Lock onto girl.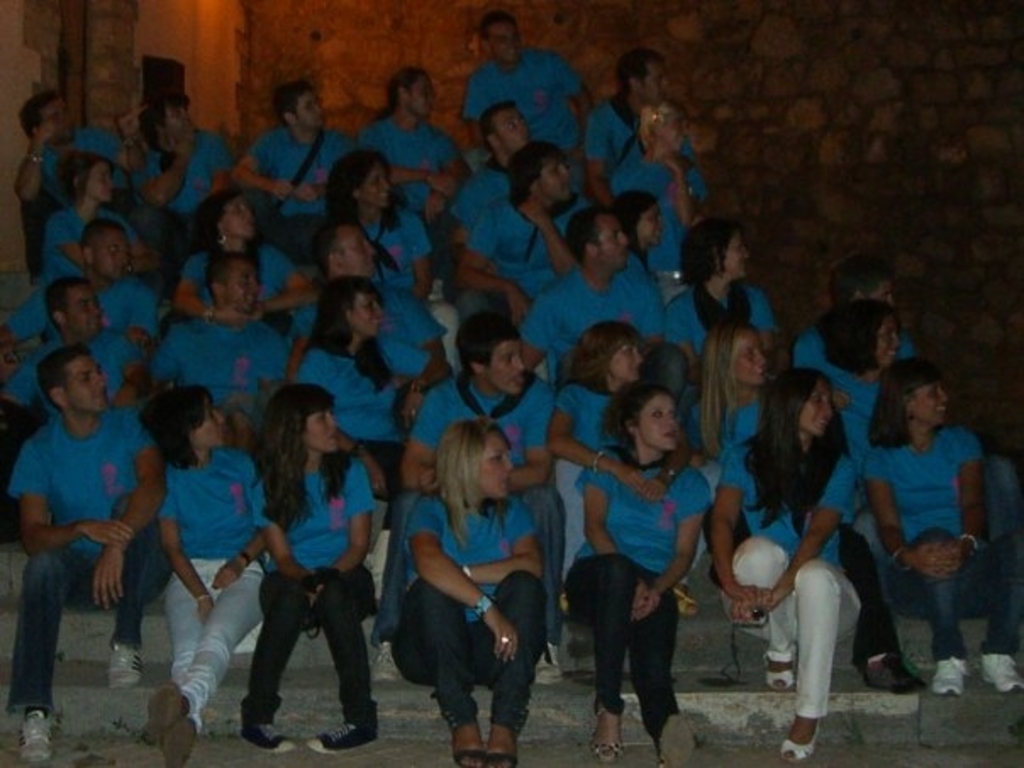
Locked: [left=44, top=154, right=154, bottom=288].
